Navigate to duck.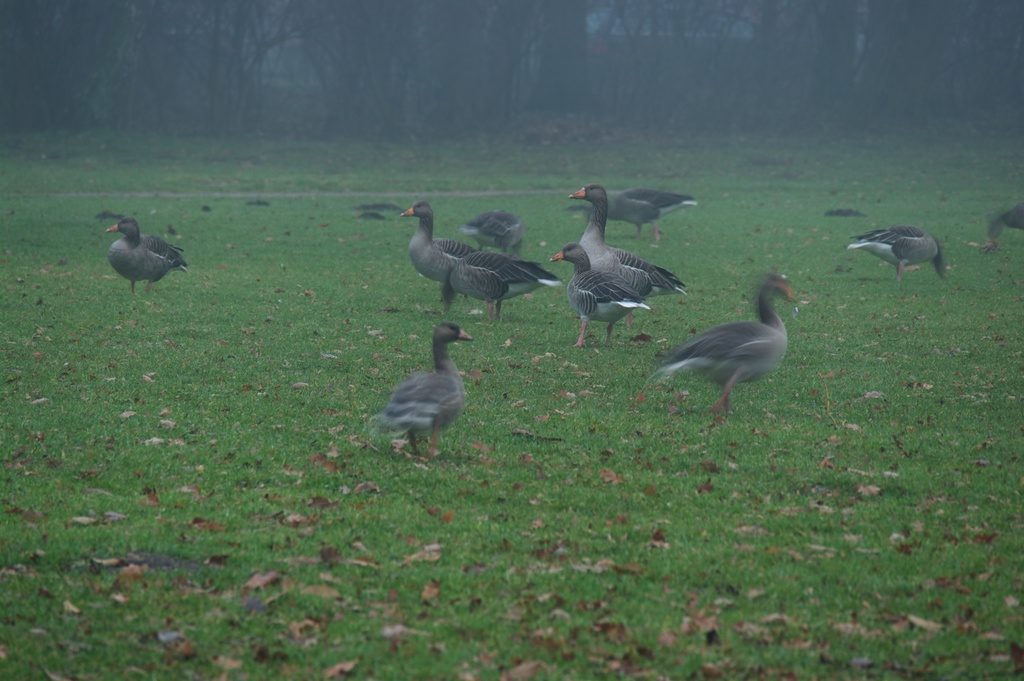
Navigation target: x1=368 y1=319 x2=468 y2=461.
